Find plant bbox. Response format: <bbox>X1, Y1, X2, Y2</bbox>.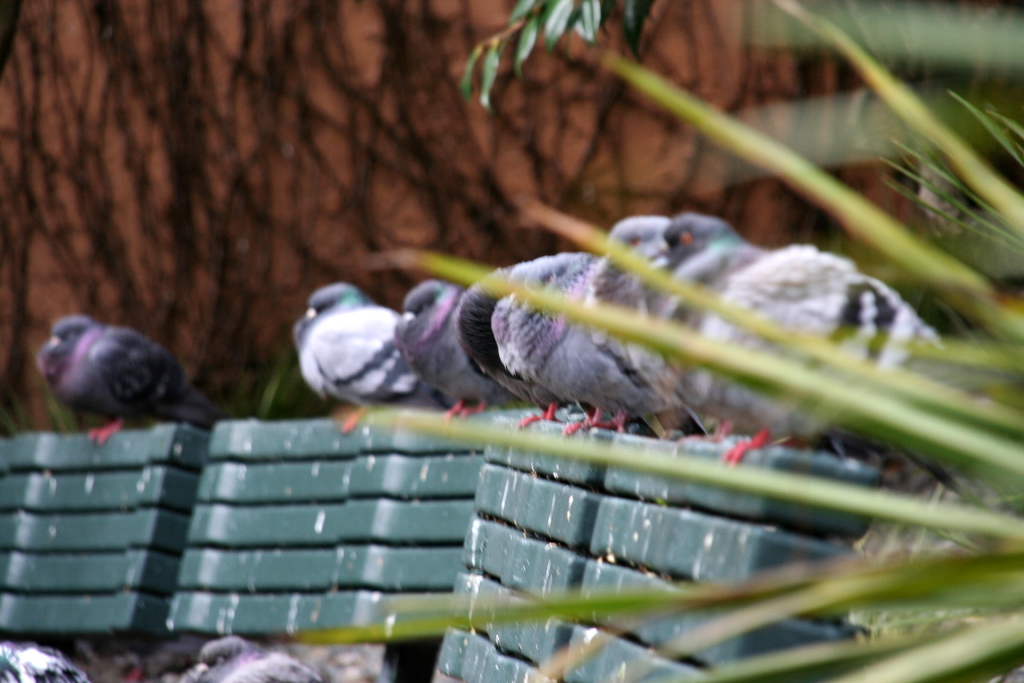
<bbox>301, 3, 1023, 682</bbox>.
